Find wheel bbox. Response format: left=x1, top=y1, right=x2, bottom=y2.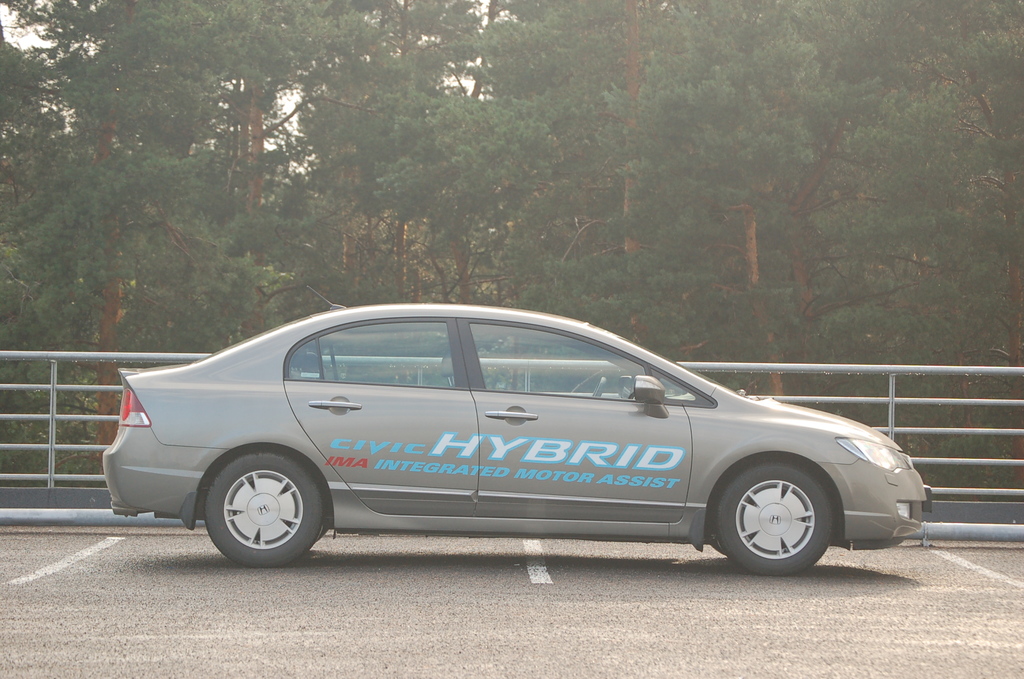
left=592, top=375, right=607, bottom=396.
